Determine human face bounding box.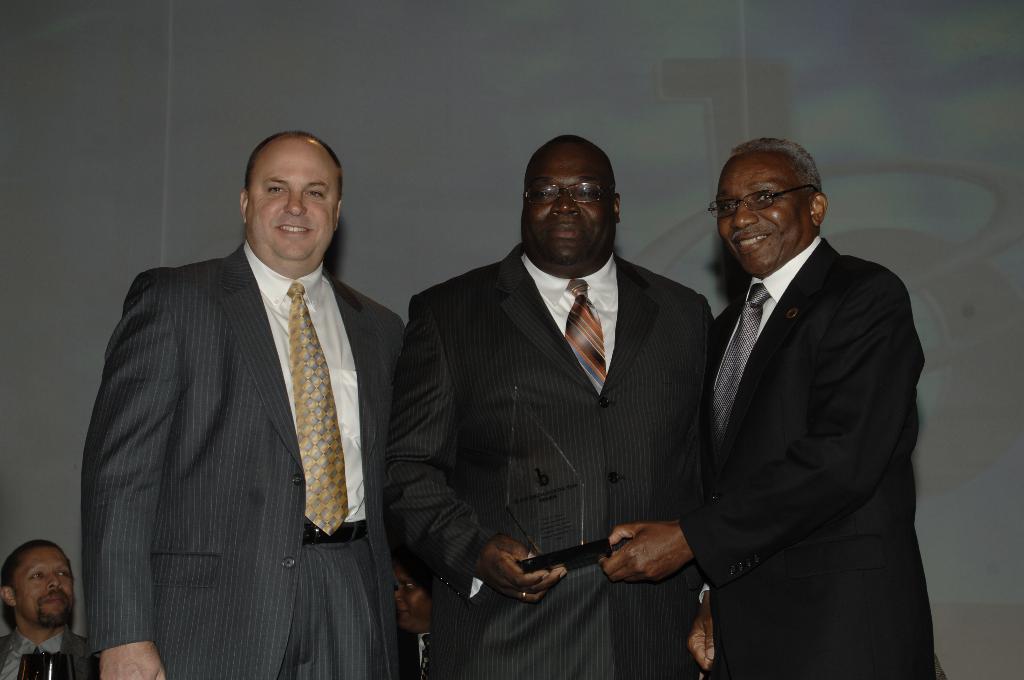
Determined: <region>248, 136, 336, 259</region>.
